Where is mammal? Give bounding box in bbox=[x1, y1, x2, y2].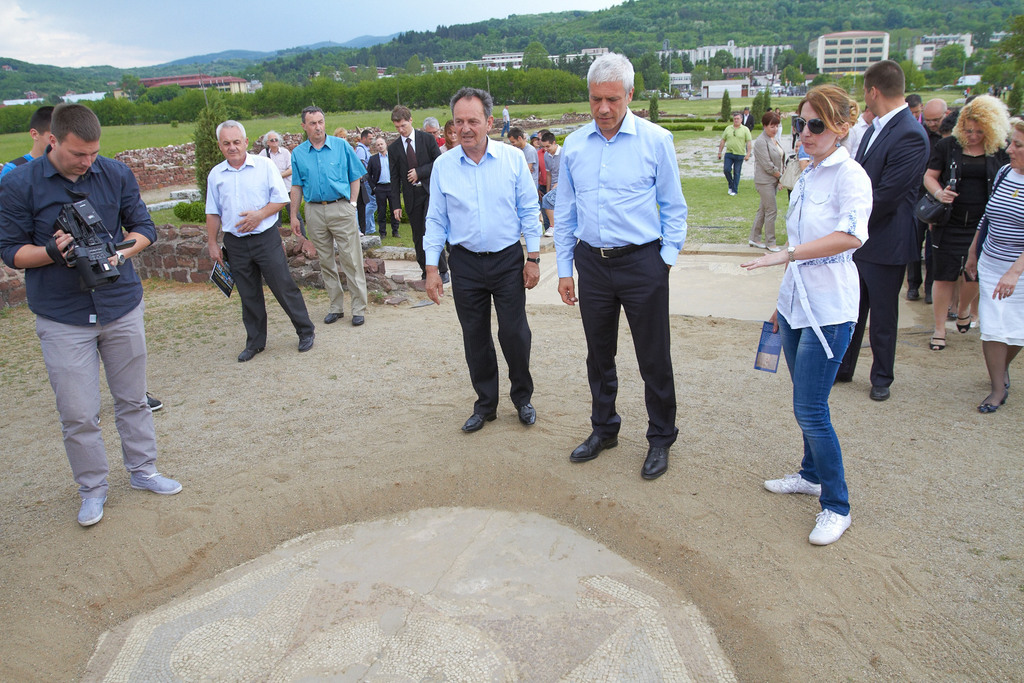
bbox=[0, 102, 184, 527].
